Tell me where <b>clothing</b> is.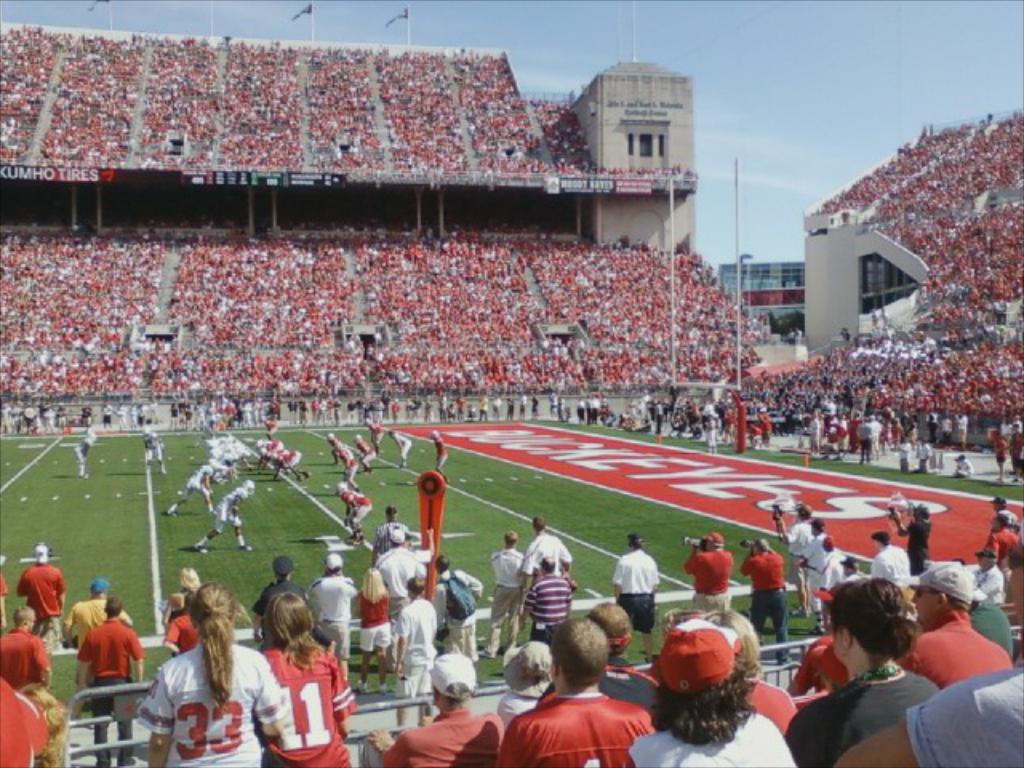
<b>clothing</b> is at box(285, 560, 358, 654).
